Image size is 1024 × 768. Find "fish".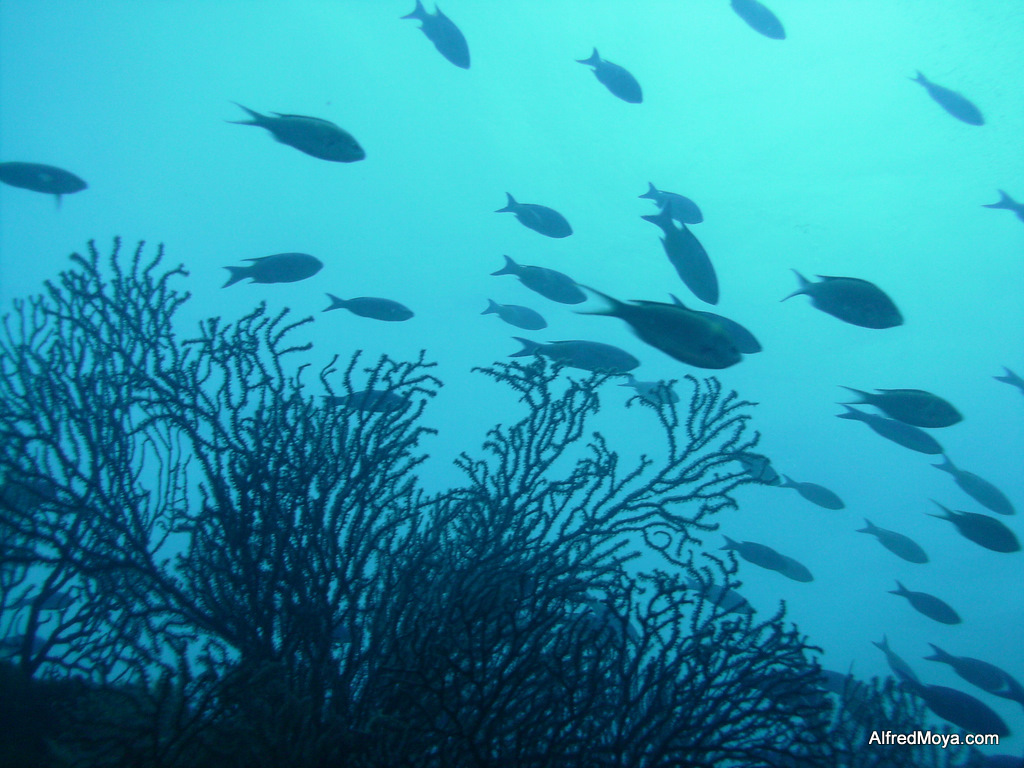
pyautogui.locateOnScreen(491, 188, 573, 234).
